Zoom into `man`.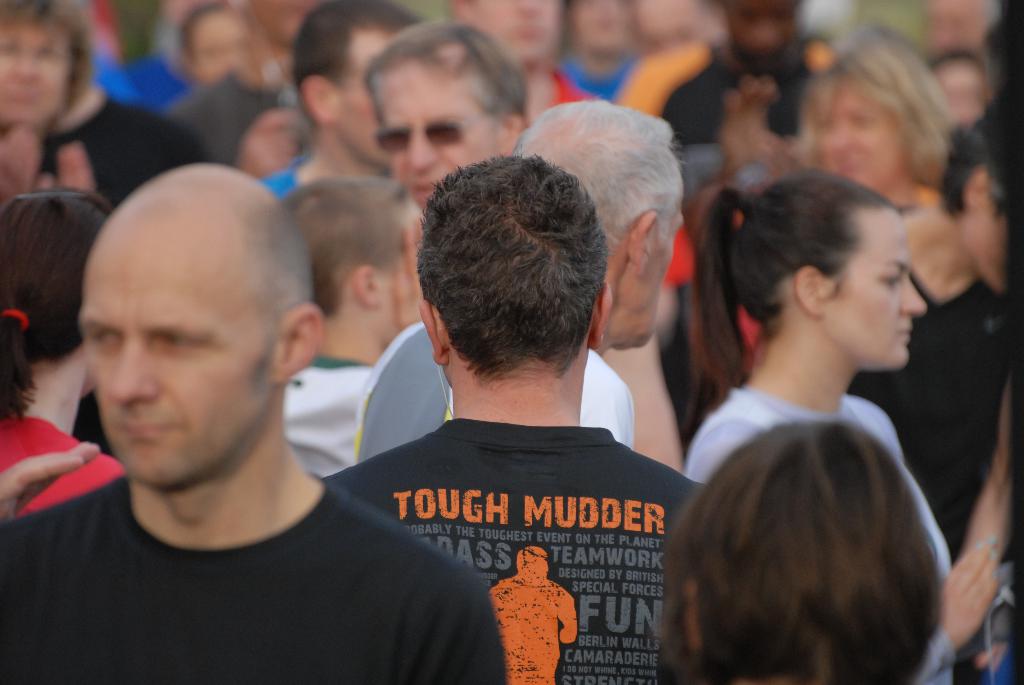
Zoom target: 313/152/712/684.
